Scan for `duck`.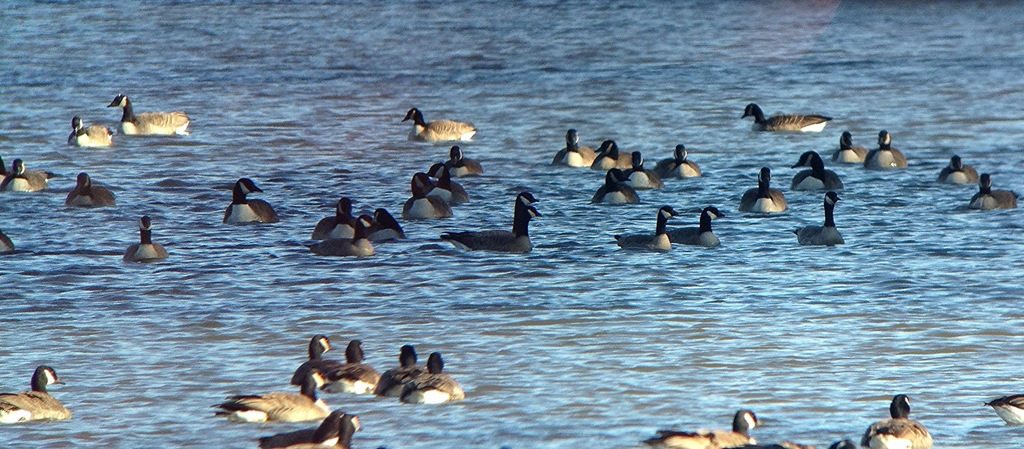
Scan result: box(666, 204, 729, 259).
